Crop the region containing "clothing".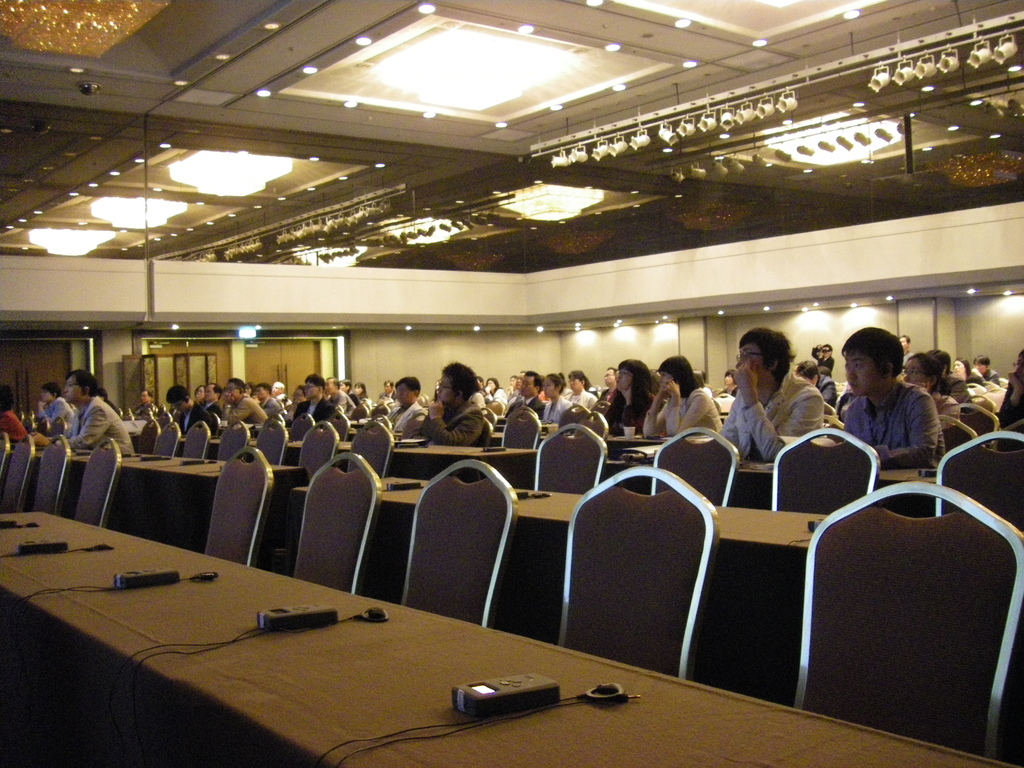
Crop region: BBox(599, 381, 621, 416).
